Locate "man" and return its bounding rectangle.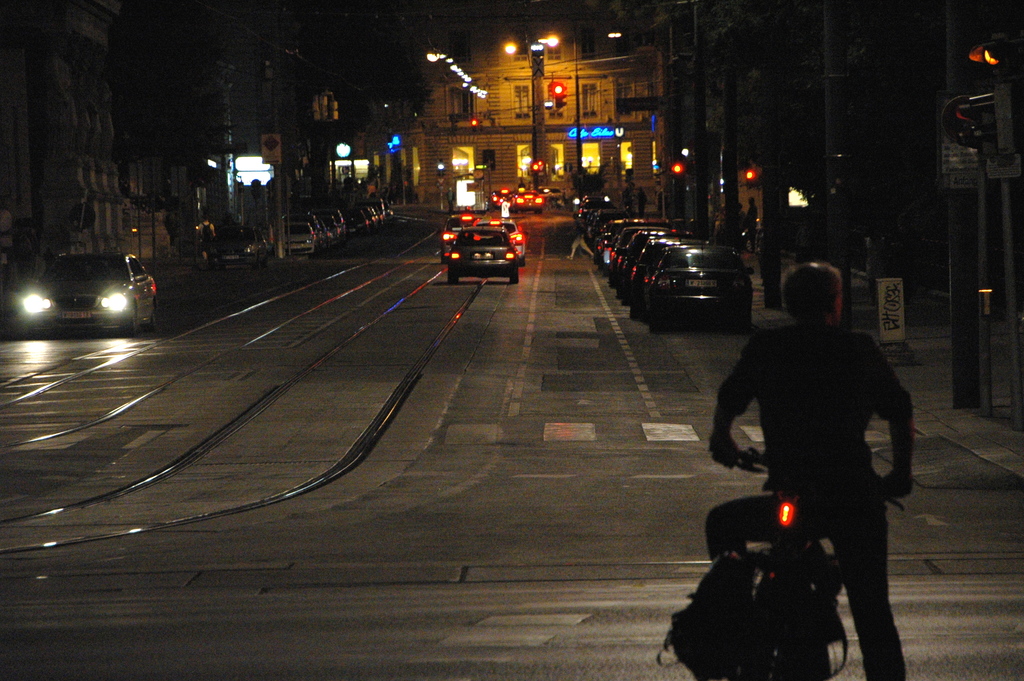
box=[200, 216, 218, 264].
